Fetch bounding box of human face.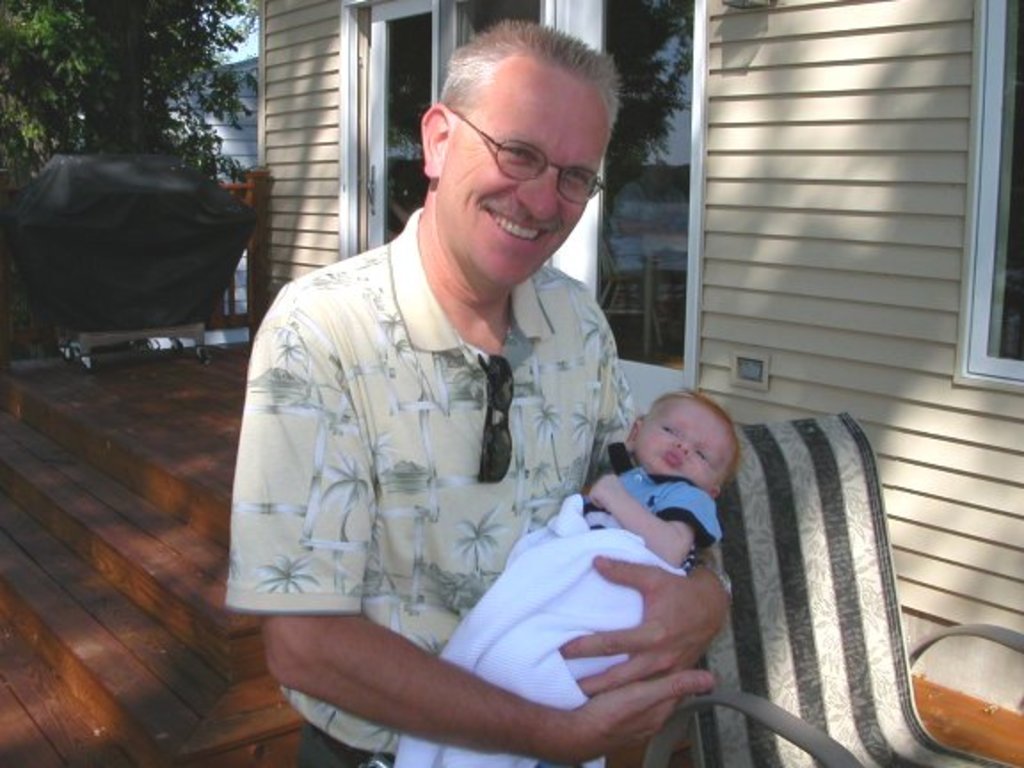
Bbox: crop(635, 400, 729, 485).
